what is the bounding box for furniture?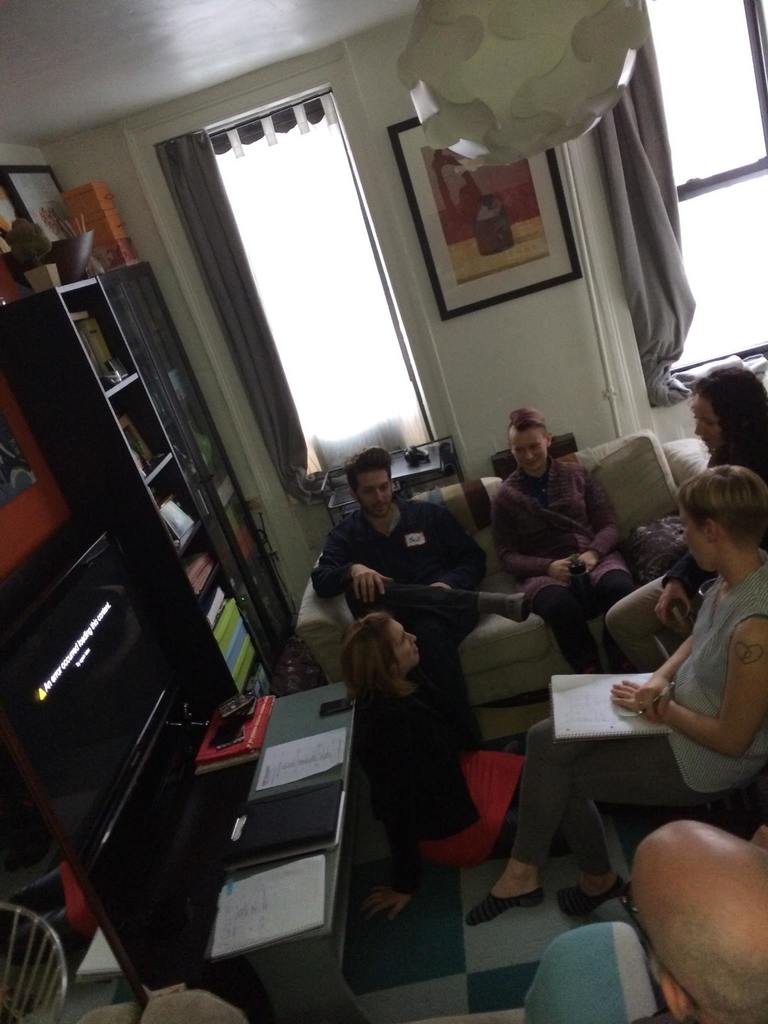
x1=0, y1=535, x2=218, y2=996.
